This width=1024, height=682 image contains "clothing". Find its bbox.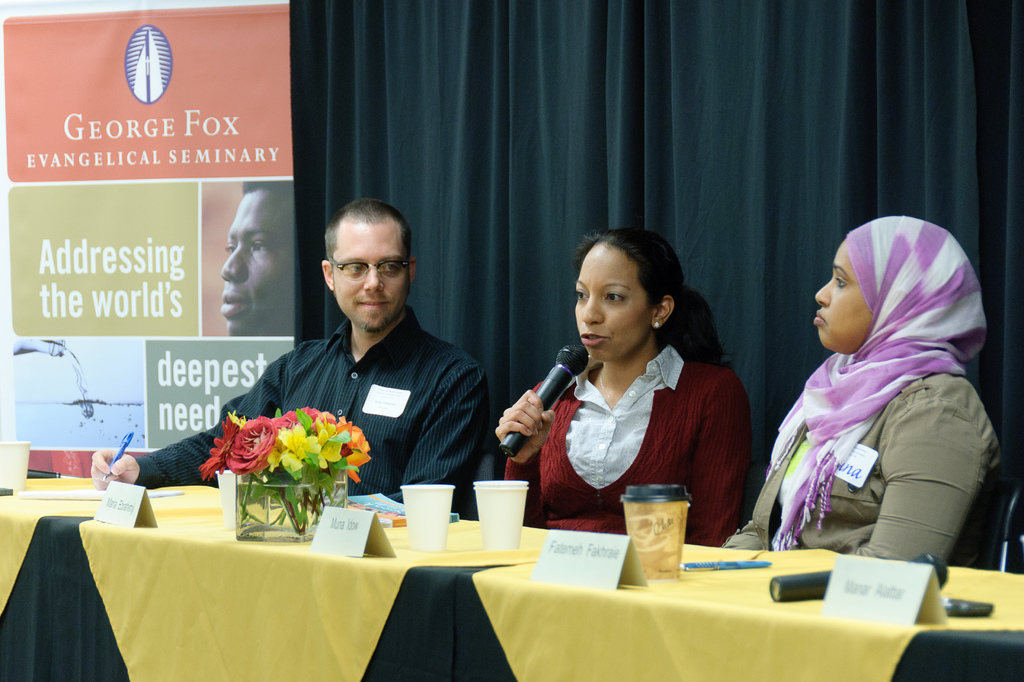
[x1=153, y1=316, x2=461, y2=507].
